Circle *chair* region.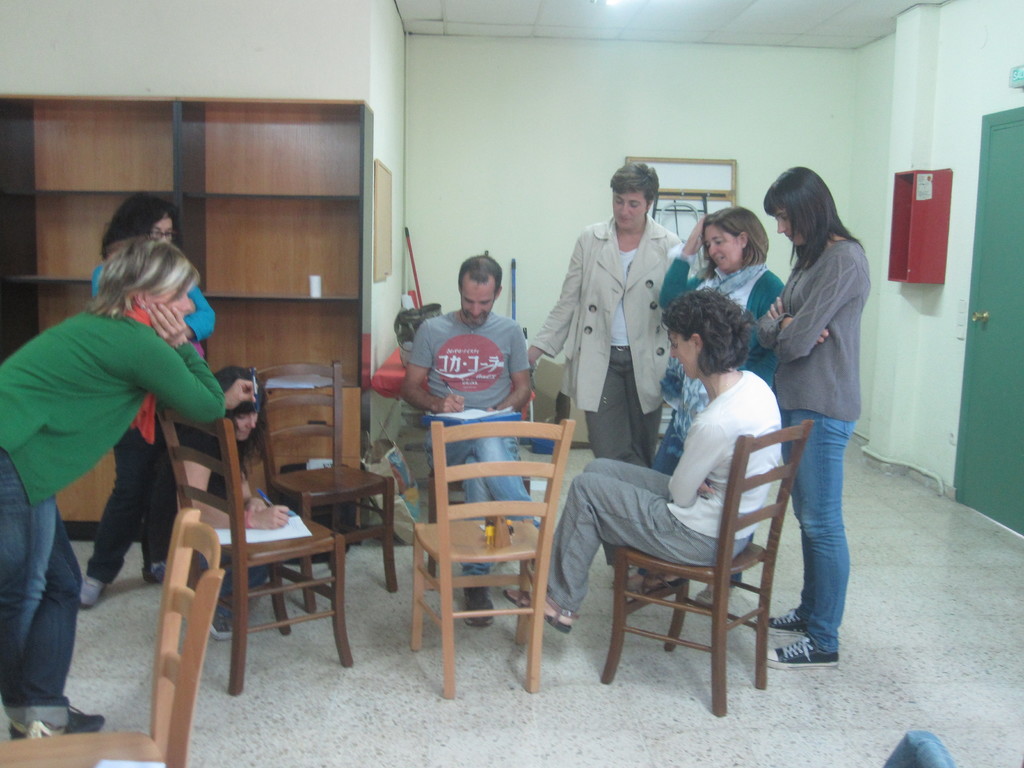
Region: 387, 403, 580, 705.
